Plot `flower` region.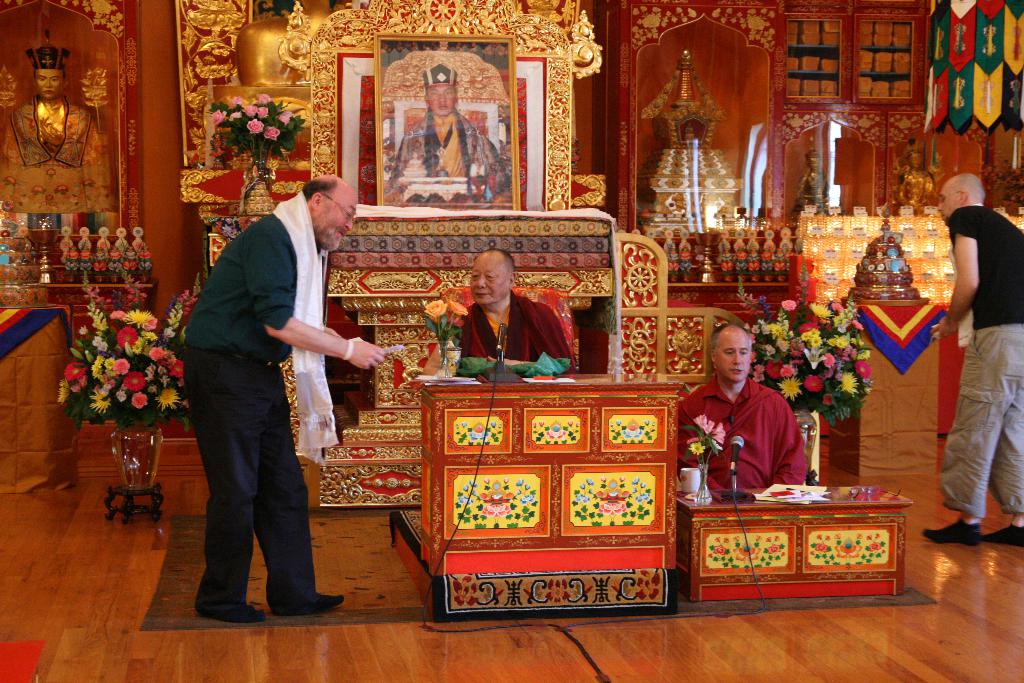
Plotted at rect(124, 368, 148, 393).
